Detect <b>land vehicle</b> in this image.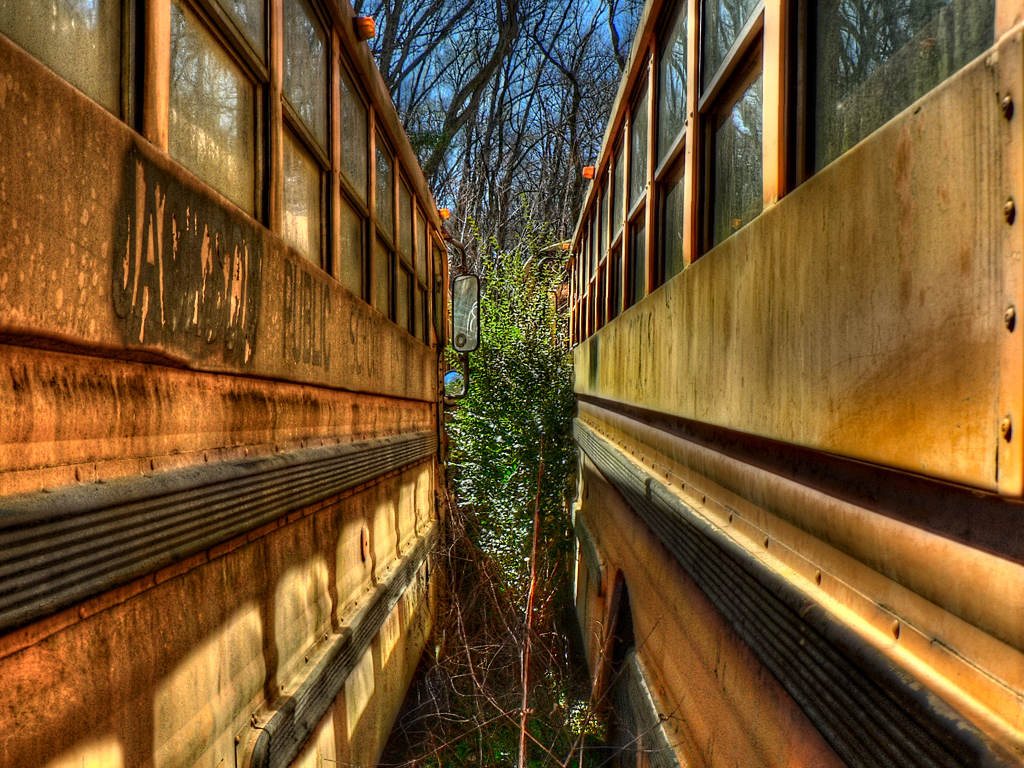
Detection: region(568, 0, 1023, 767).
